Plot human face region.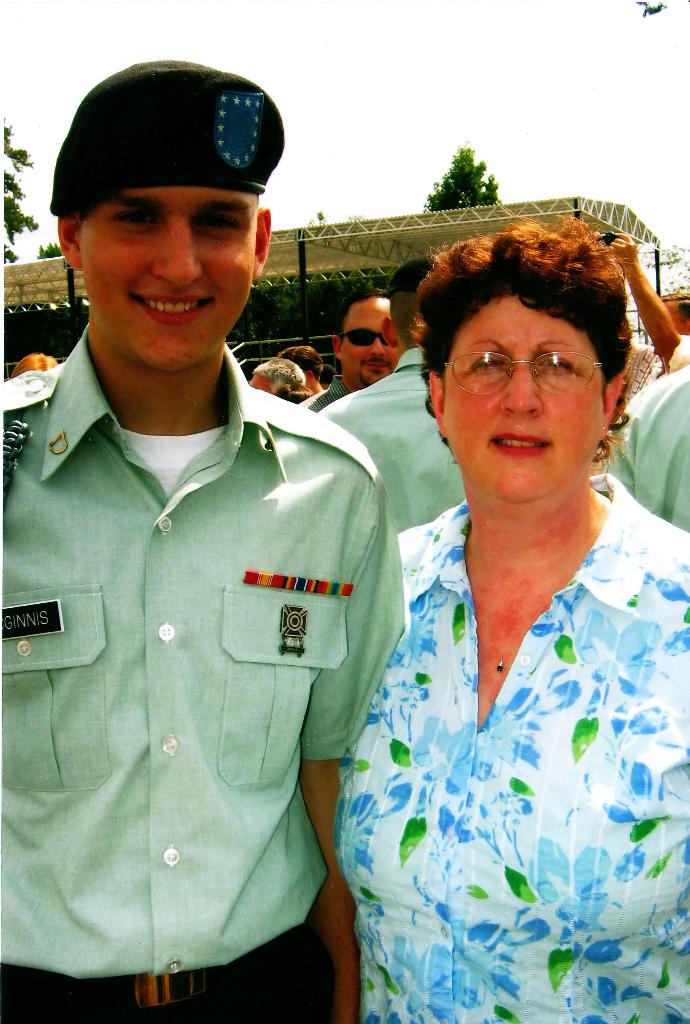
Plotted at crop(436, 291, 611, 497).
